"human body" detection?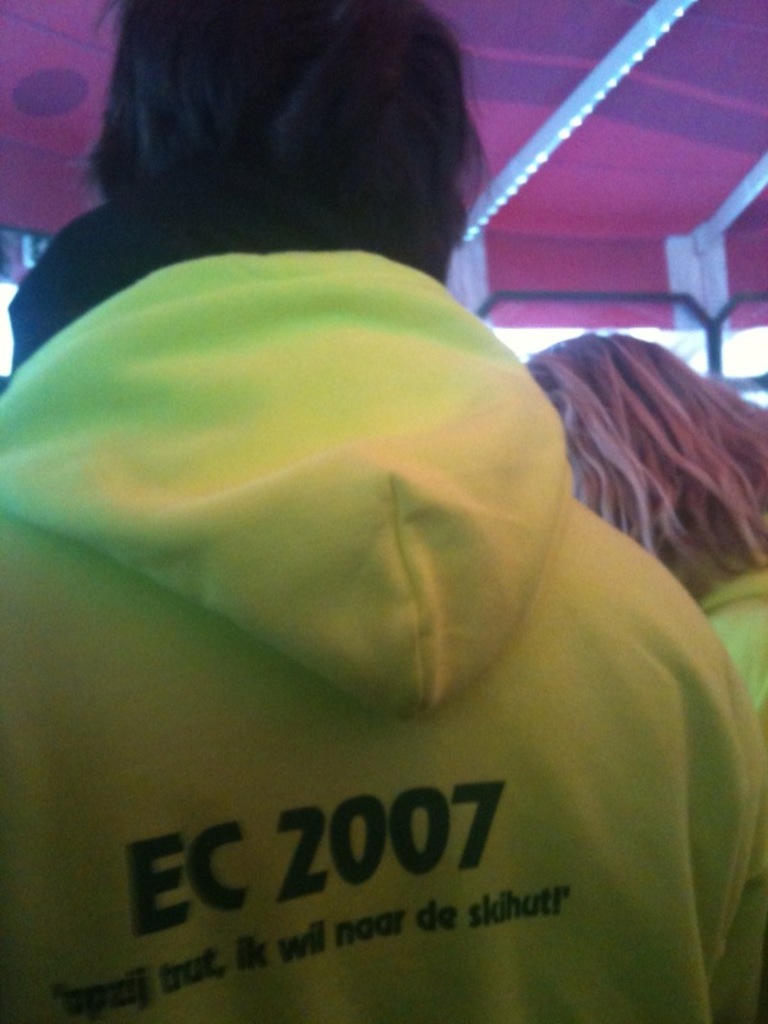
<region>0, 3, 767, 1023</region>
